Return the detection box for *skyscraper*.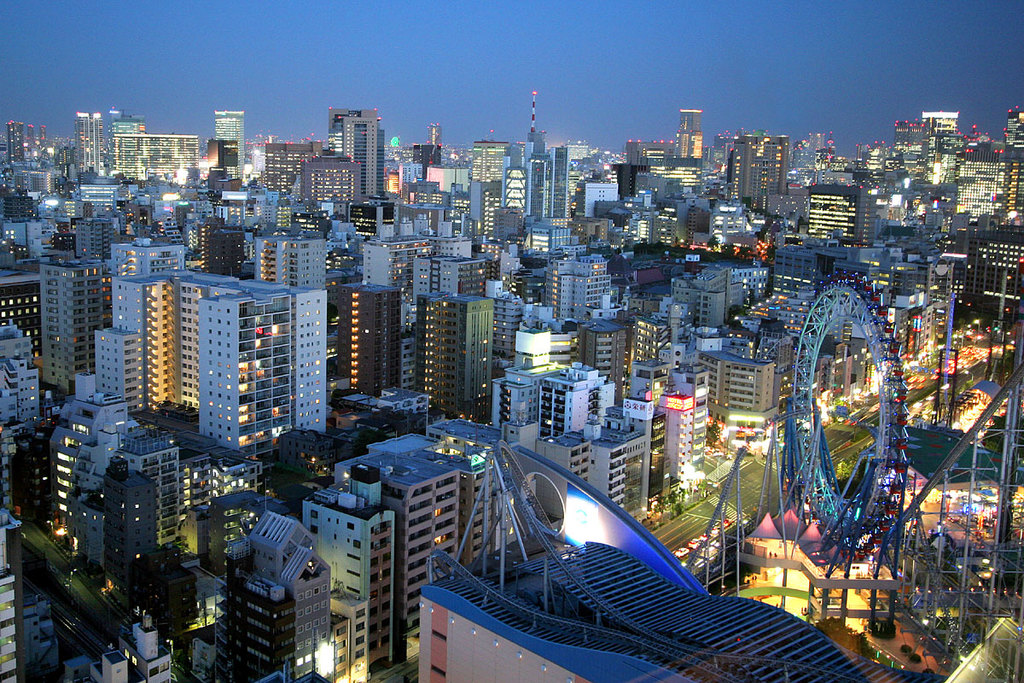
<bbox>329, 108, 377, 159</bbox>.
